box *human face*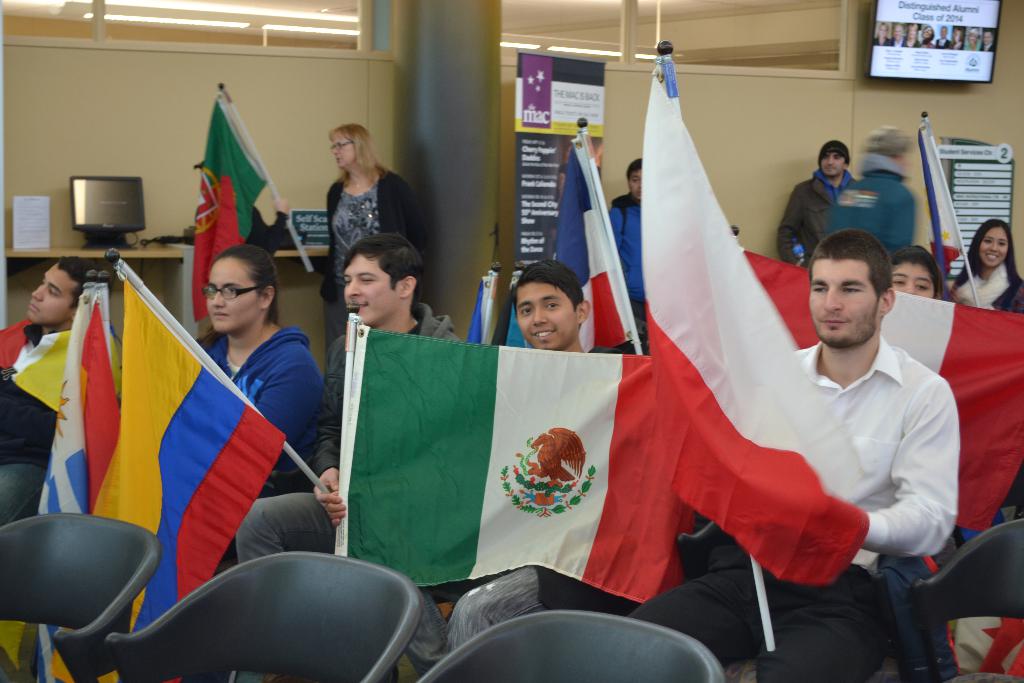
box(893, 263, 937, 298)
